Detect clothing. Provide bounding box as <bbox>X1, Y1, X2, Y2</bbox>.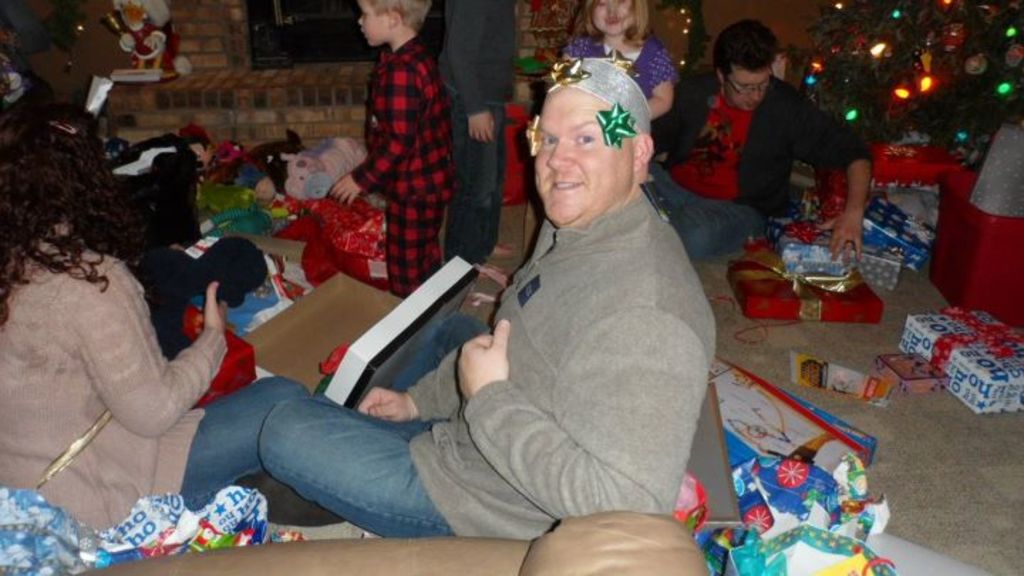
<bbox>350, 36, 444, 282</bbox>.
